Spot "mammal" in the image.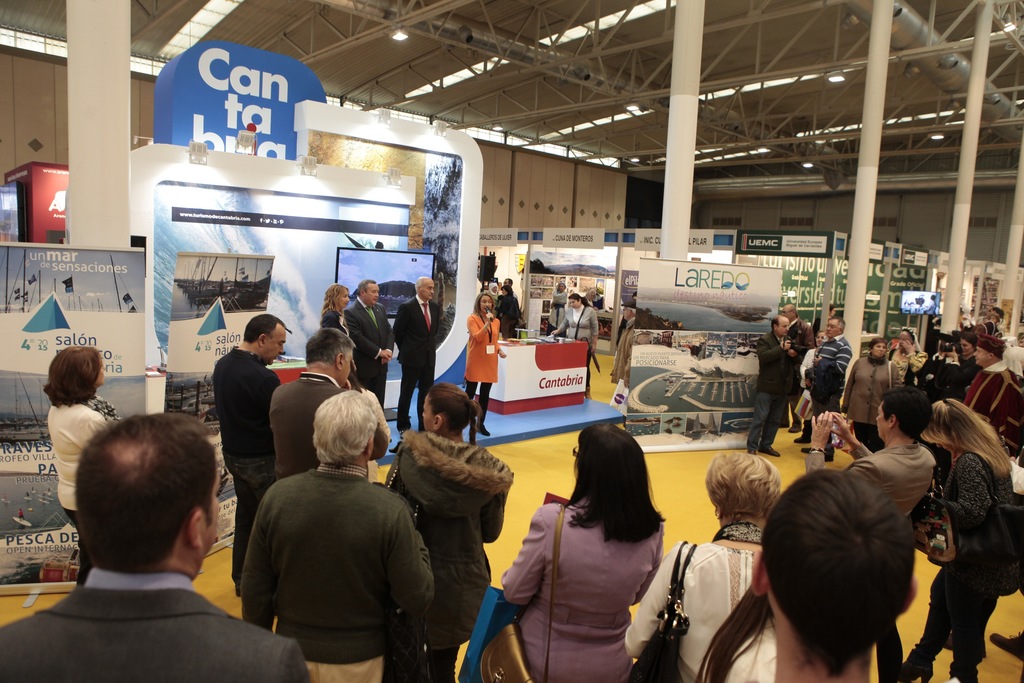
"mammal" found at (610,299,636,386).
